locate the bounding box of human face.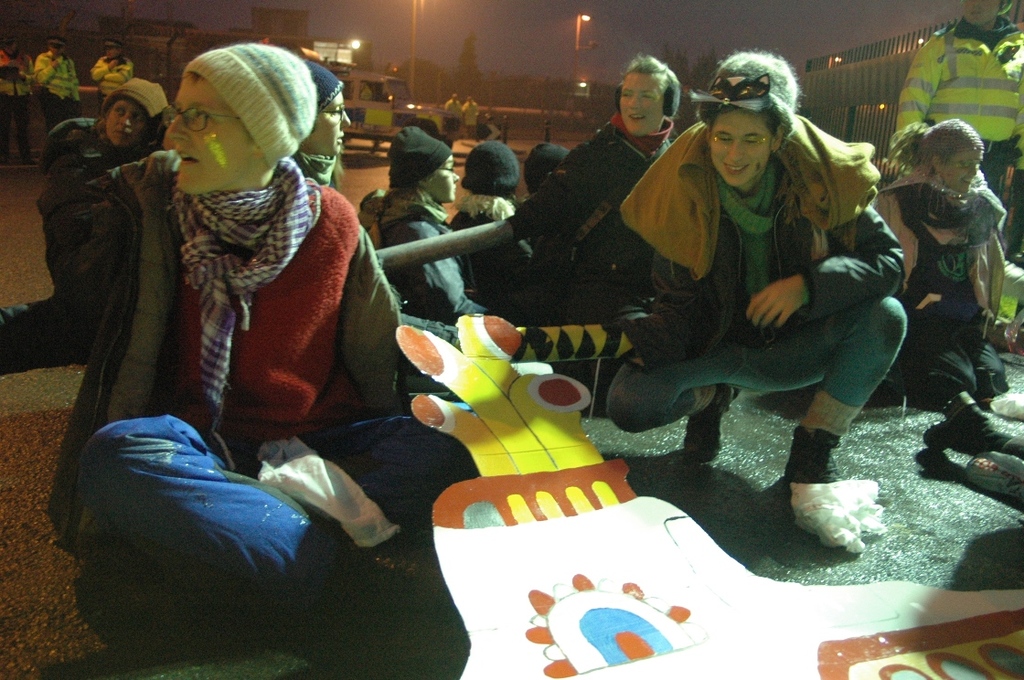
Bounding box: (432, 154, 462, 207).
